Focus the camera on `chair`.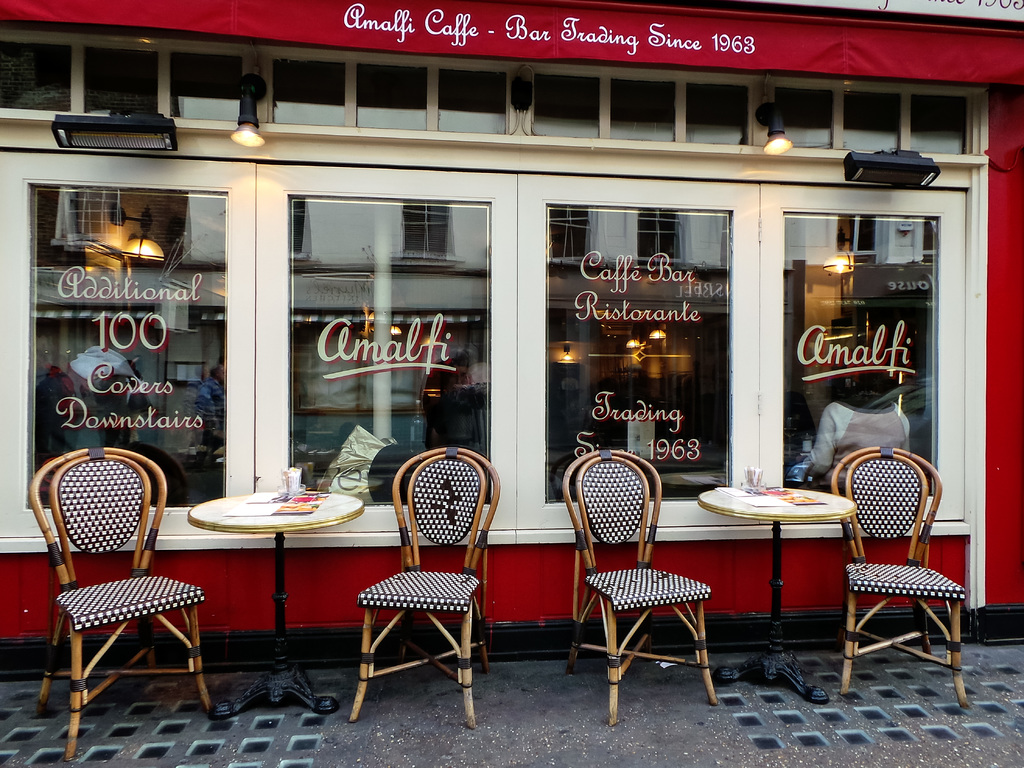
Focus region: box(826, 443, 966, 714).
